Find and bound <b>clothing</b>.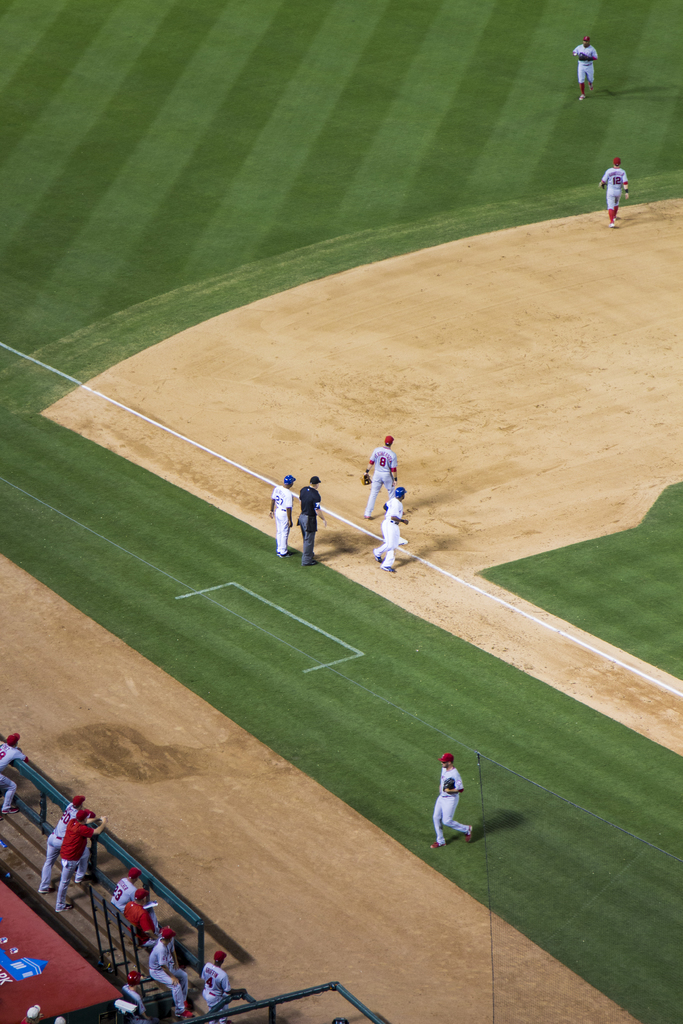
Bound: (122, 899, 156, 941).
